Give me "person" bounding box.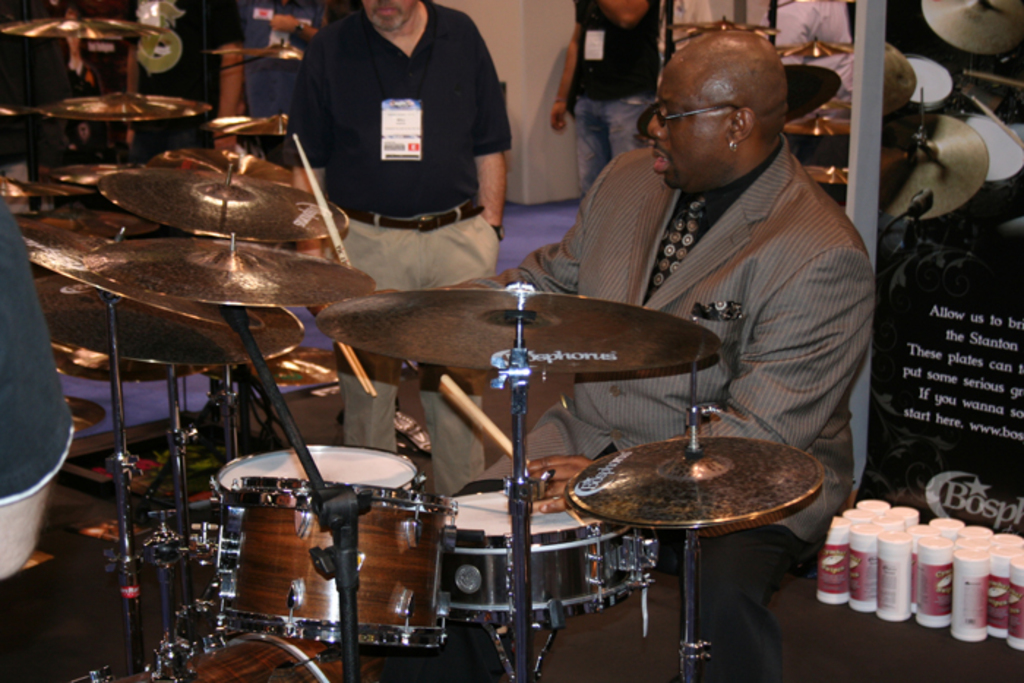
crop(549, 0, 658, 197).
